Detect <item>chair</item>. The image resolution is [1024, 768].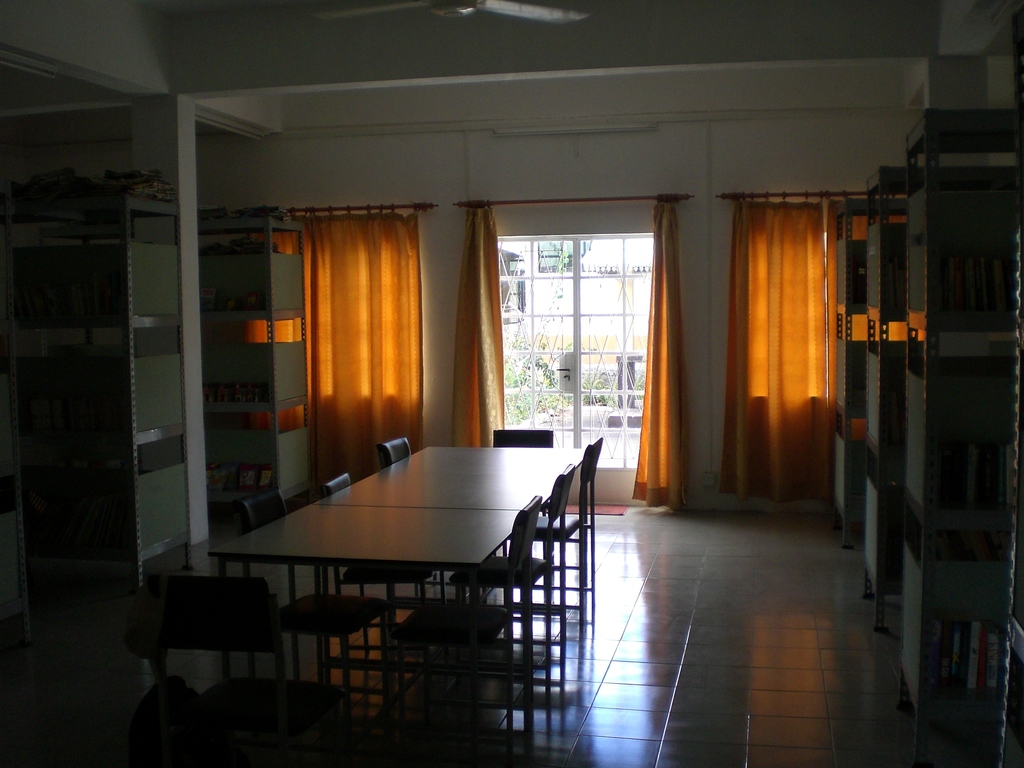
[left=530, top=444, right=603, bottom=577].
